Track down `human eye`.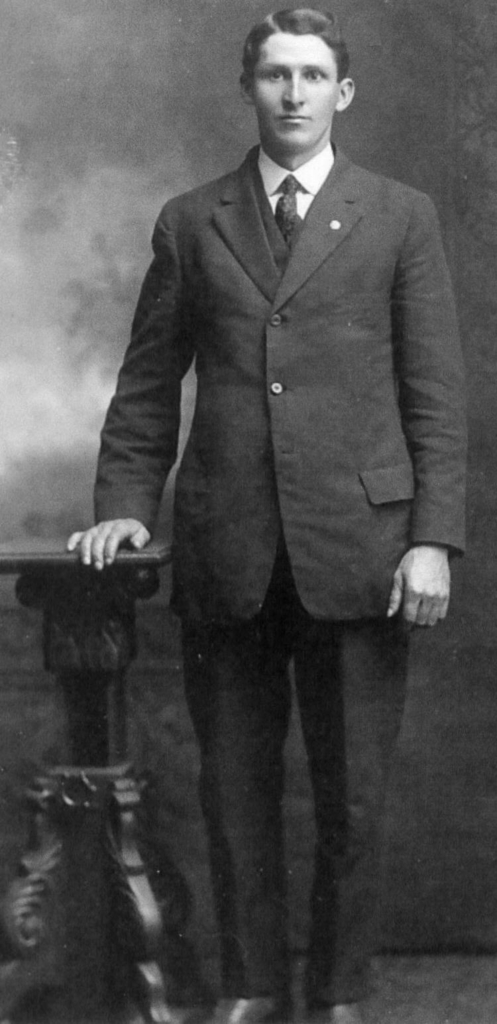
Tracked to {"x1": 307, "y1": 66, "x2": 331, "y2": 80}.
